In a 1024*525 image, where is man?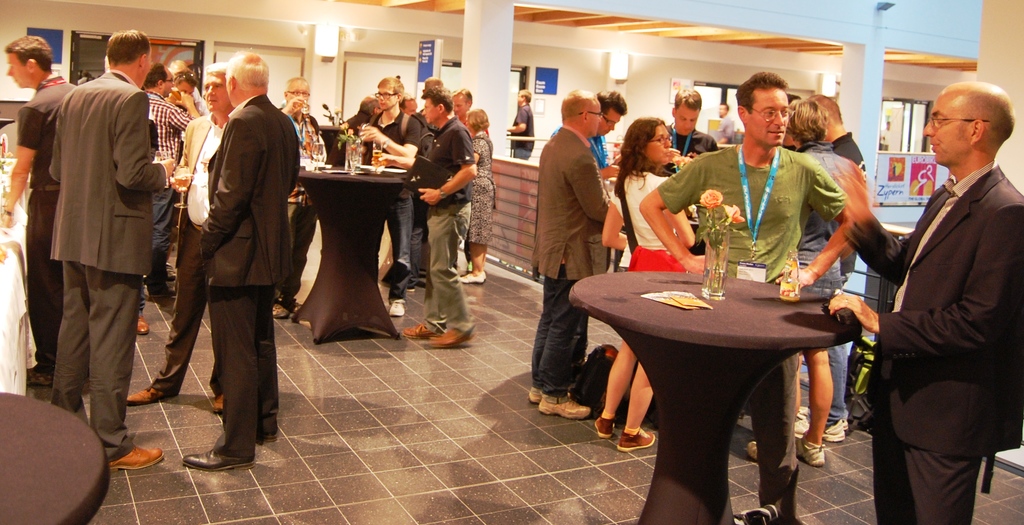
<bbox>548, 82, 623, 397</bbox>.
